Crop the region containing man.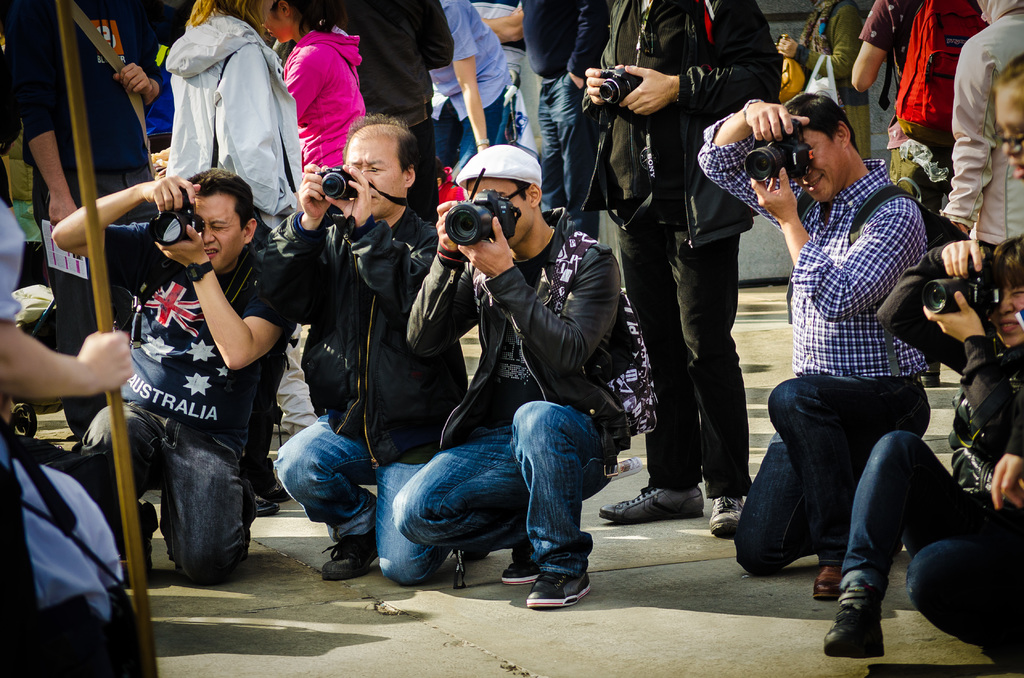
Crop region: 394/143/656/602.
